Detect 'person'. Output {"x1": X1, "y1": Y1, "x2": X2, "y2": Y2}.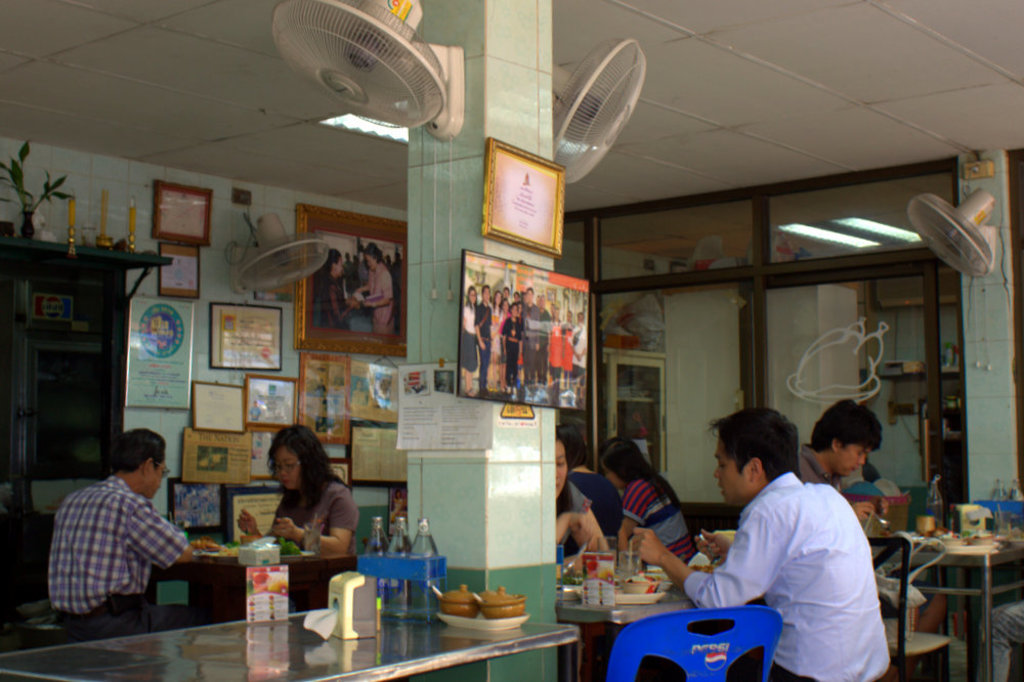
{"x1": 599, "y1": 439, "x2": 695, "y2": 564}.
